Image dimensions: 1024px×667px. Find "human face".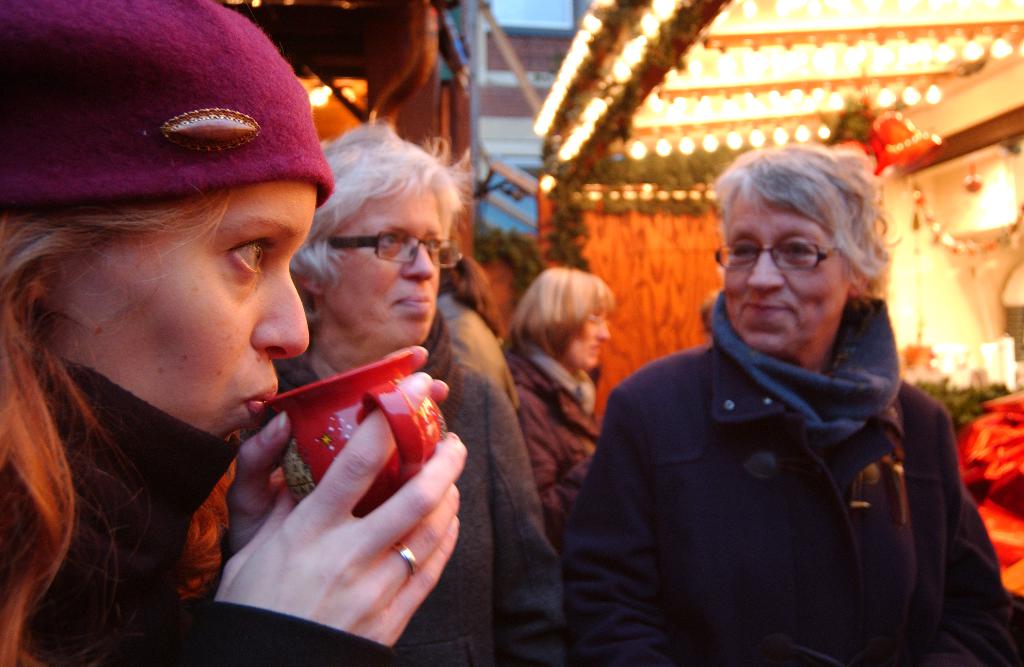
rect(559, 309, 611, 368).
